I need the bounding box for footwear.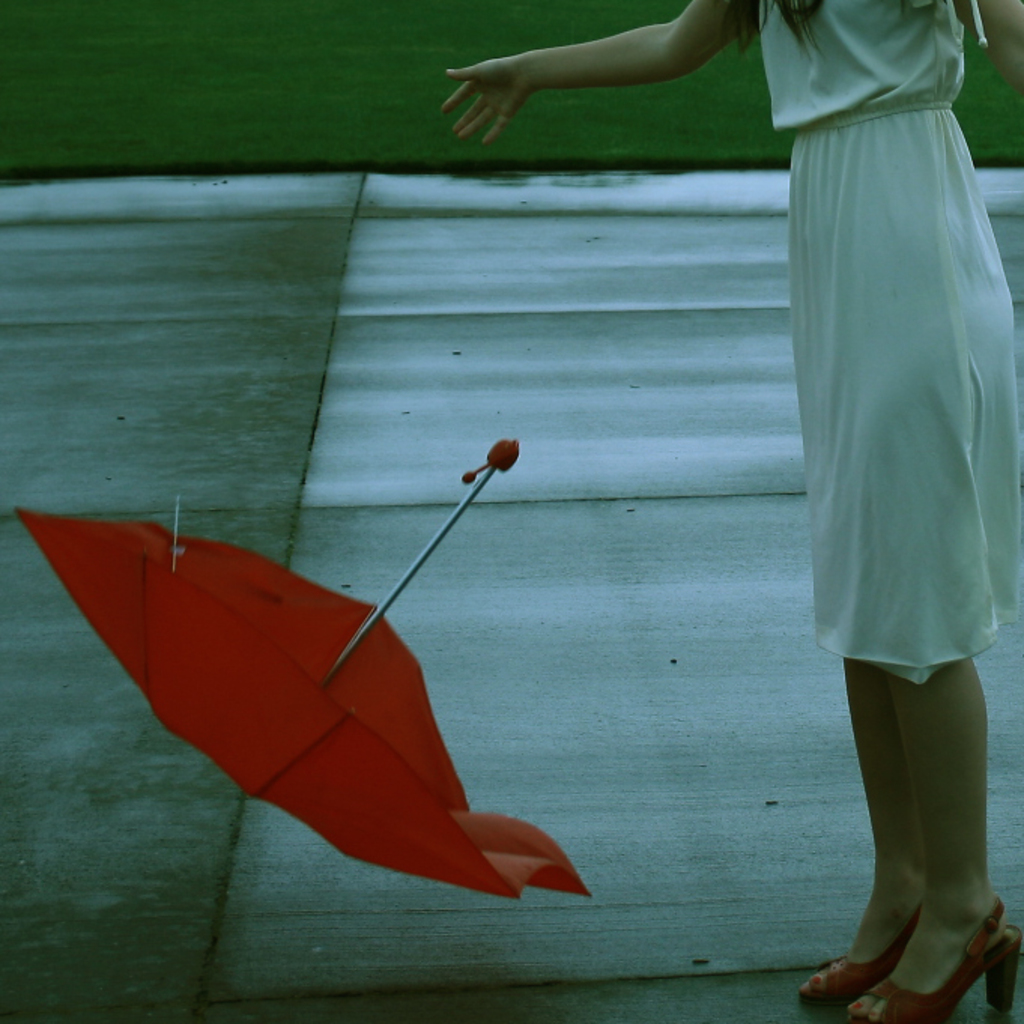
Here it is: pyautogui.locateOnScreen(801, 890, 922, 1006).
